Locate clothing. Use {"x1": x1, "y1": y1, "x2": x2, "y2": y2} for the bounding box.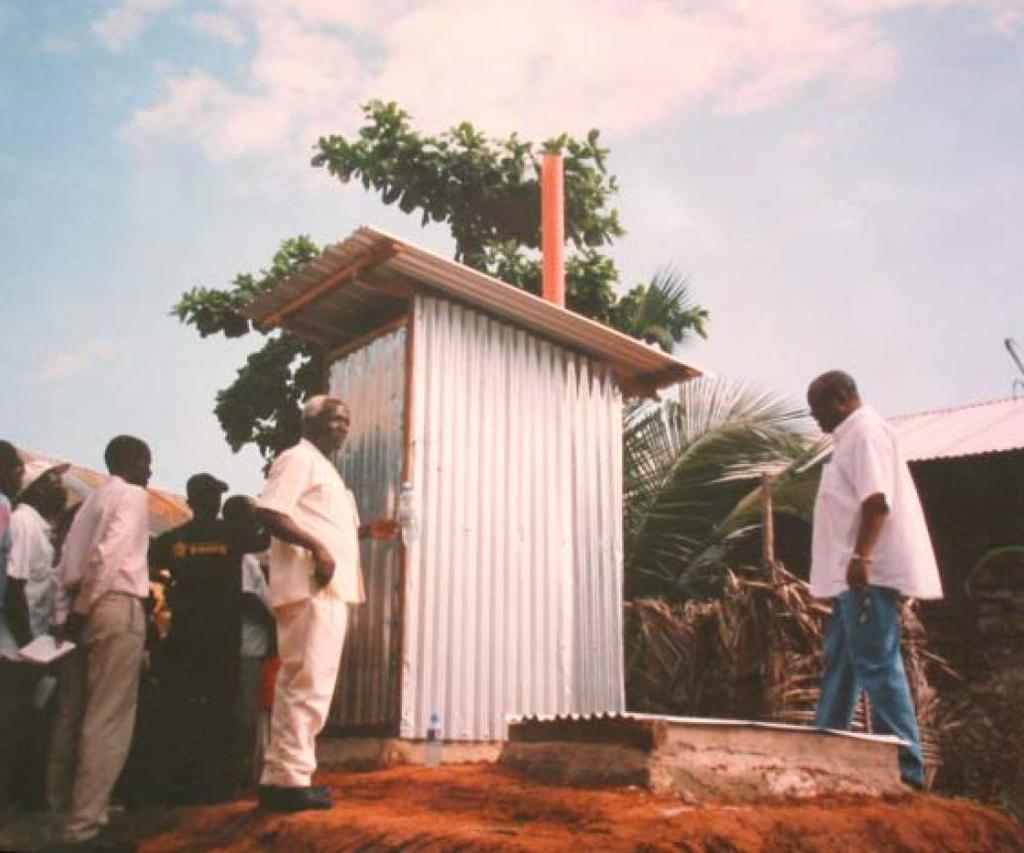
{"x1": 256, "y1": 439, "x2": 373, "y2": 798}.
